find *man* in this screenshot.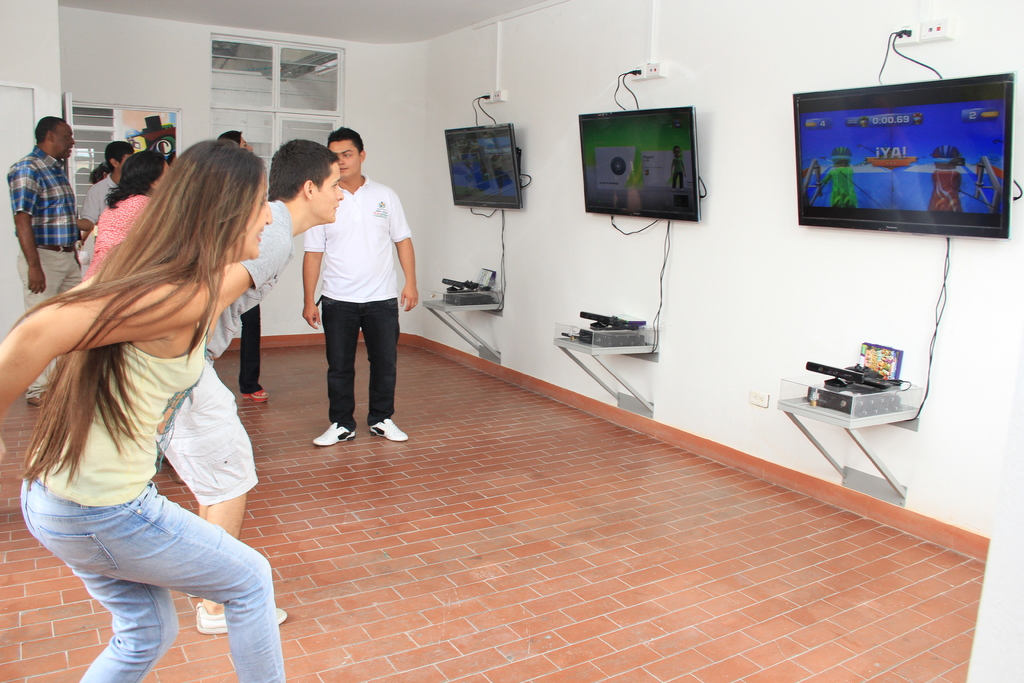
The bounding box for *man* is 74 139 136 244.
